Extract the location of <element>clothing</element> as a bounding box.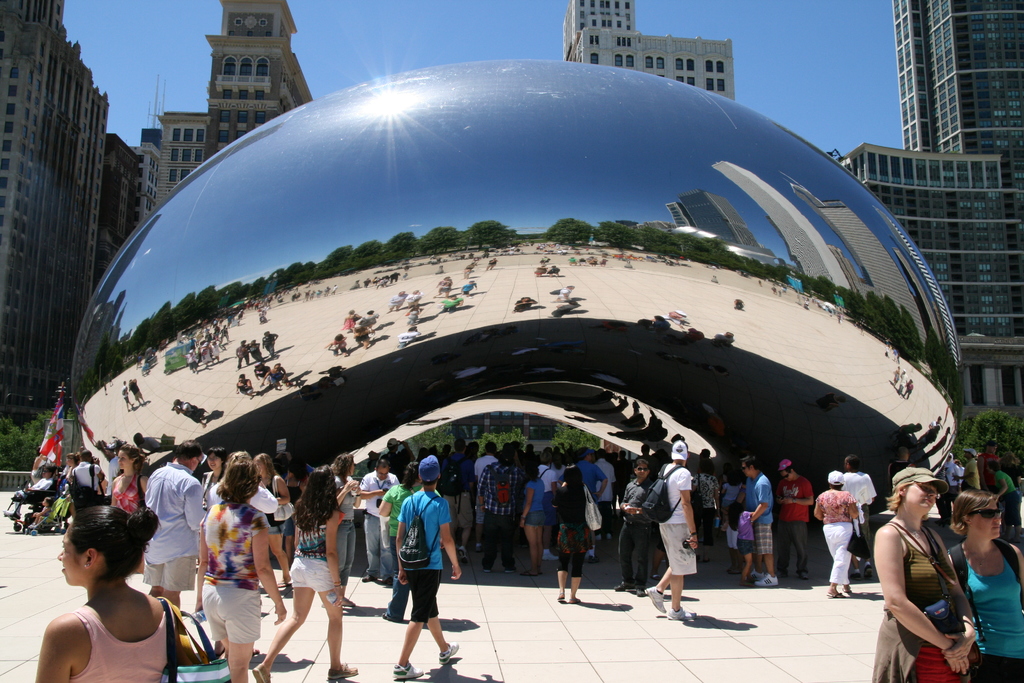
[x1=991, y1=474, x2=1023, y2=528].
